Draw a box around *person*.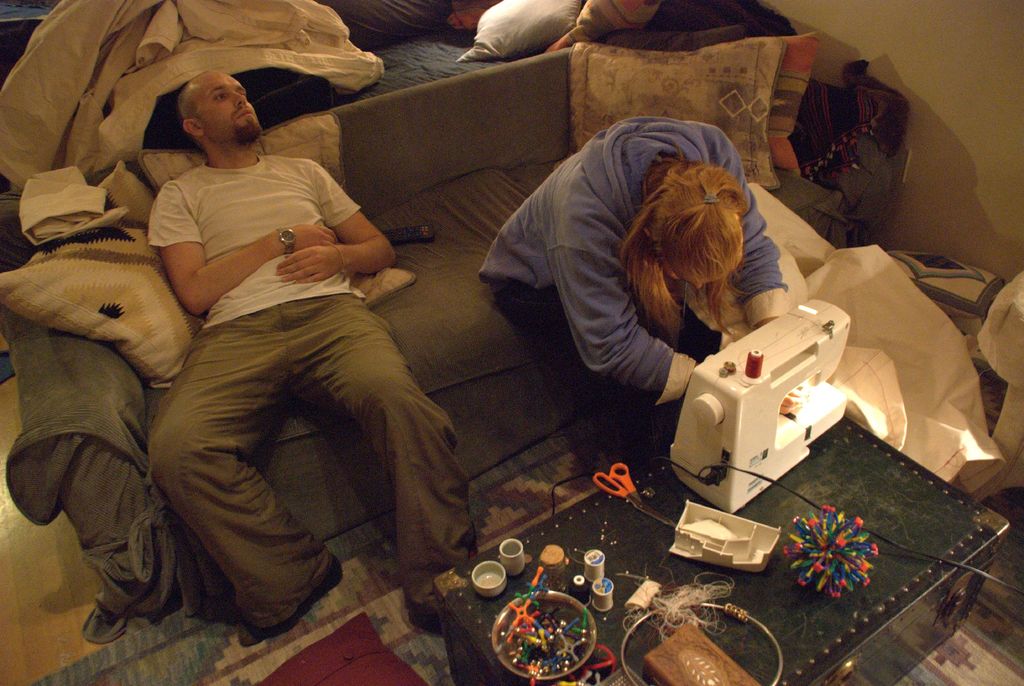
[x1=460, y1=115, x2=792, y2=471].
